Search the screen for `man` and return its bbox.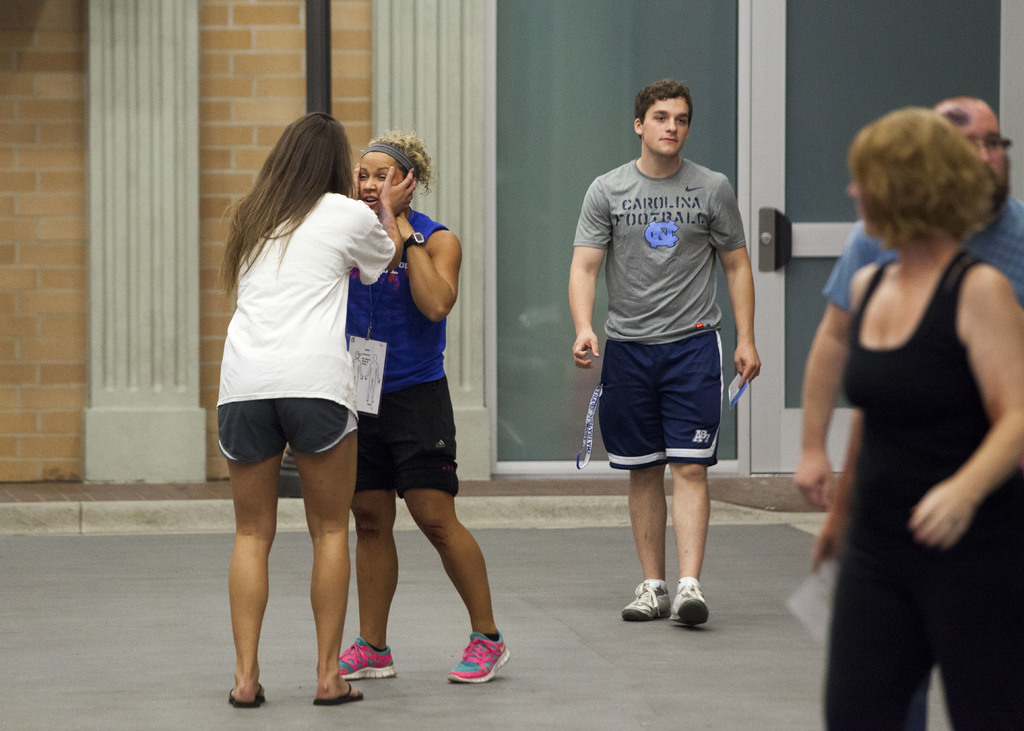
Found: x1=788, y1=97, x2=1023, y2=519.
